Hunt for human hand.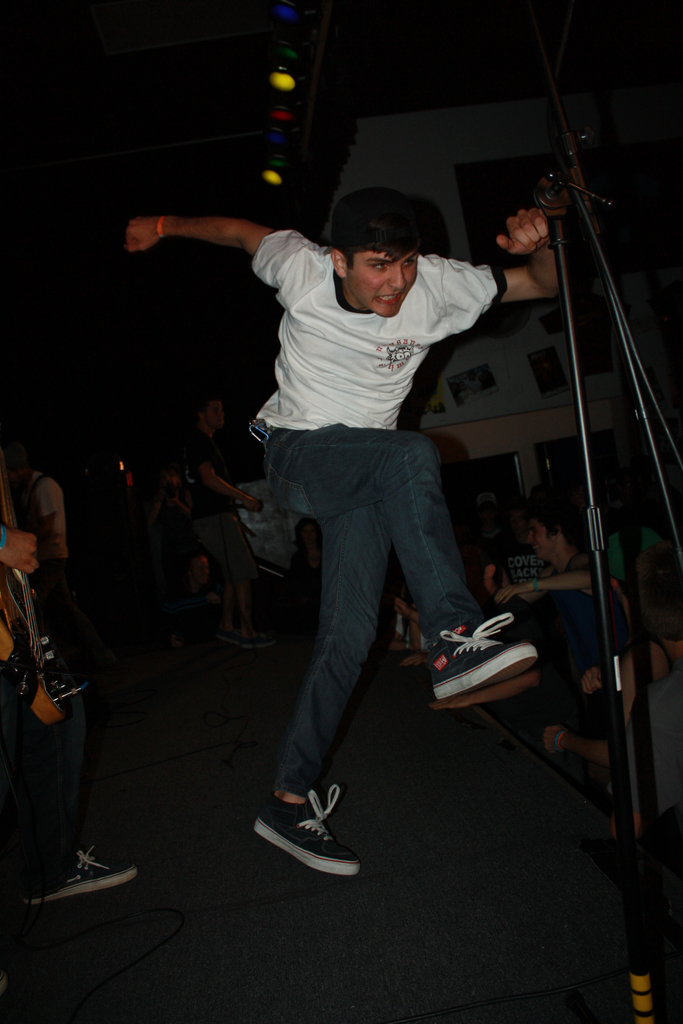
Hunted down at box(244, 498, 263, 515).
